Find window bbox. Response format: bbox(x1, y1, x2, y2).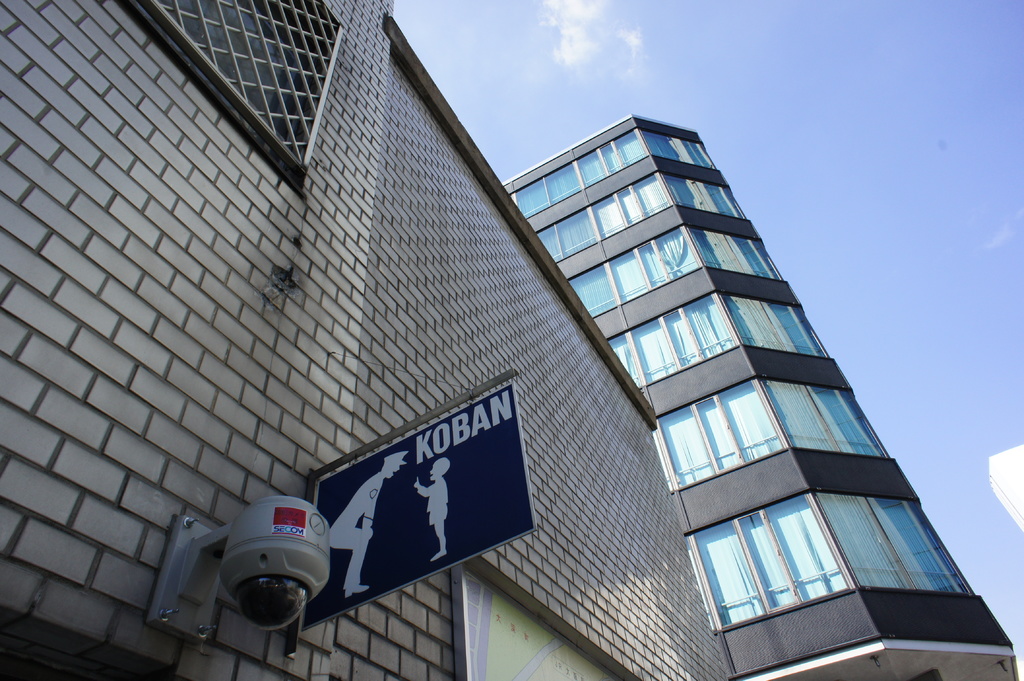
bbox(708, 495, 880, 631).
